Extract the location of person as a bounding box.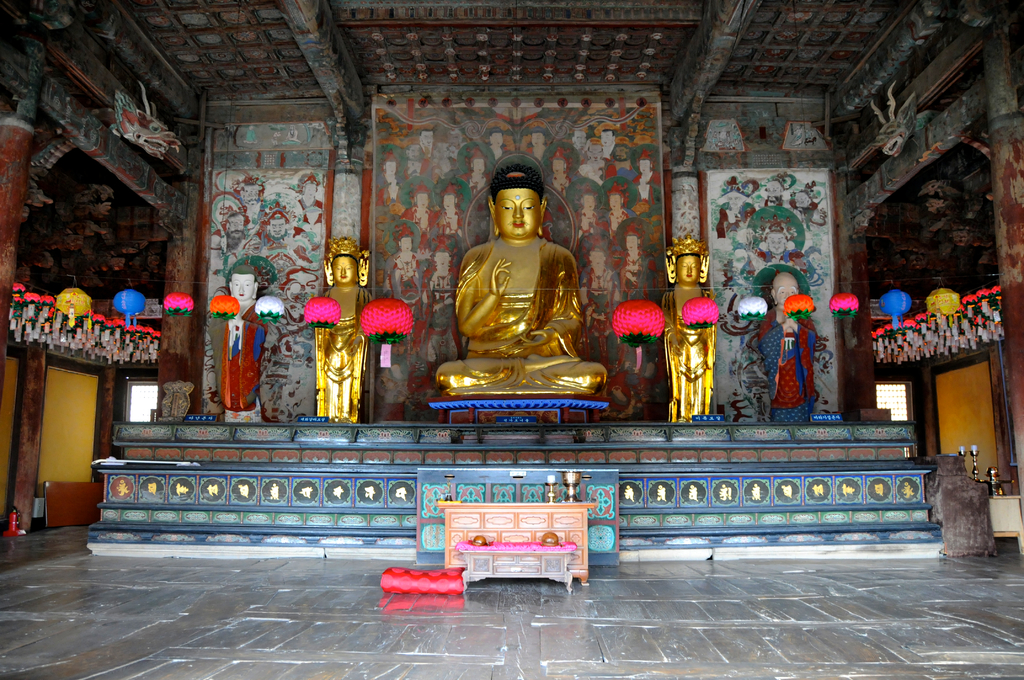
[x1=660, y1=234, x2=716, y2=423].
